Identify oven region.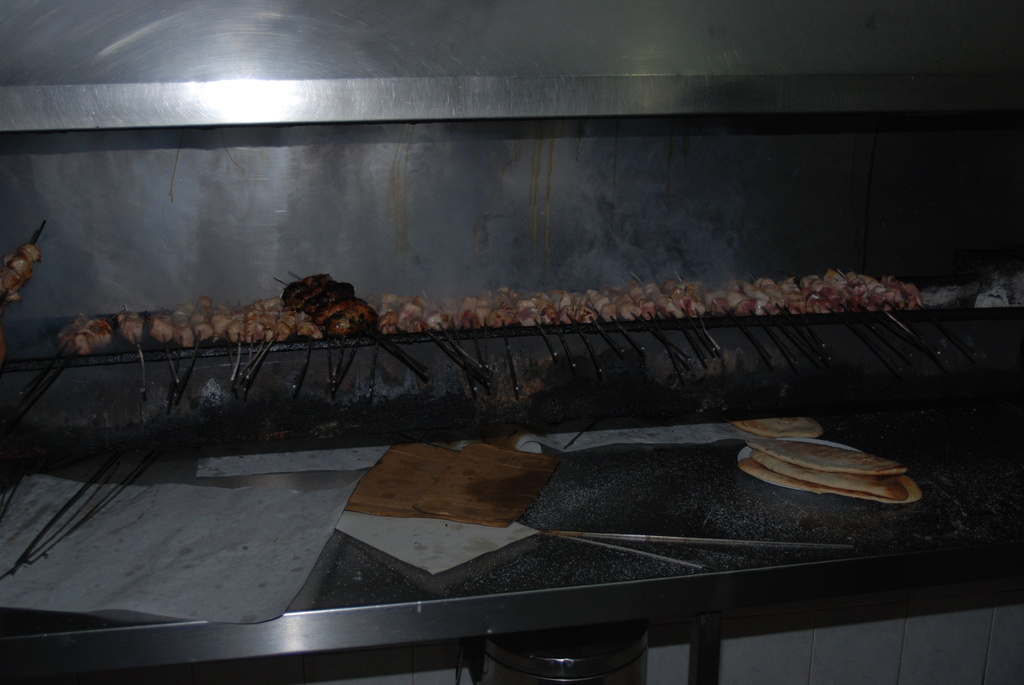
Region: (left=0, top=0, right=1020, bottom=684).
